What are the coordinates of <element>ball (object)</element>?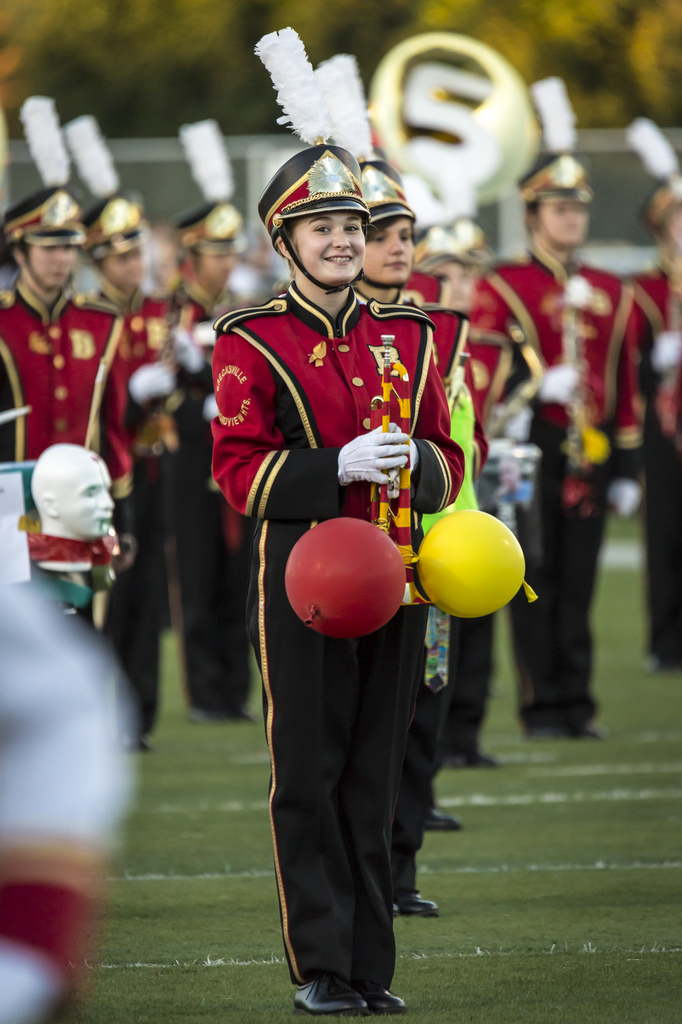
crop(287, 521, 411, 640).
